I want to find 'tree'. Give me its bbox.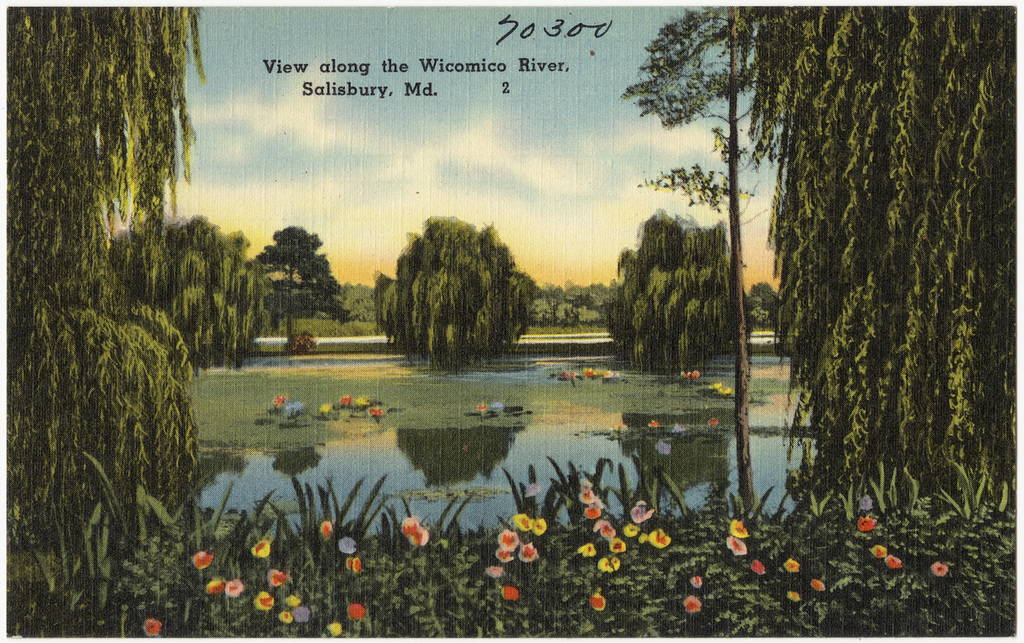
(left=243, top=222, right=344, bottom=340).
